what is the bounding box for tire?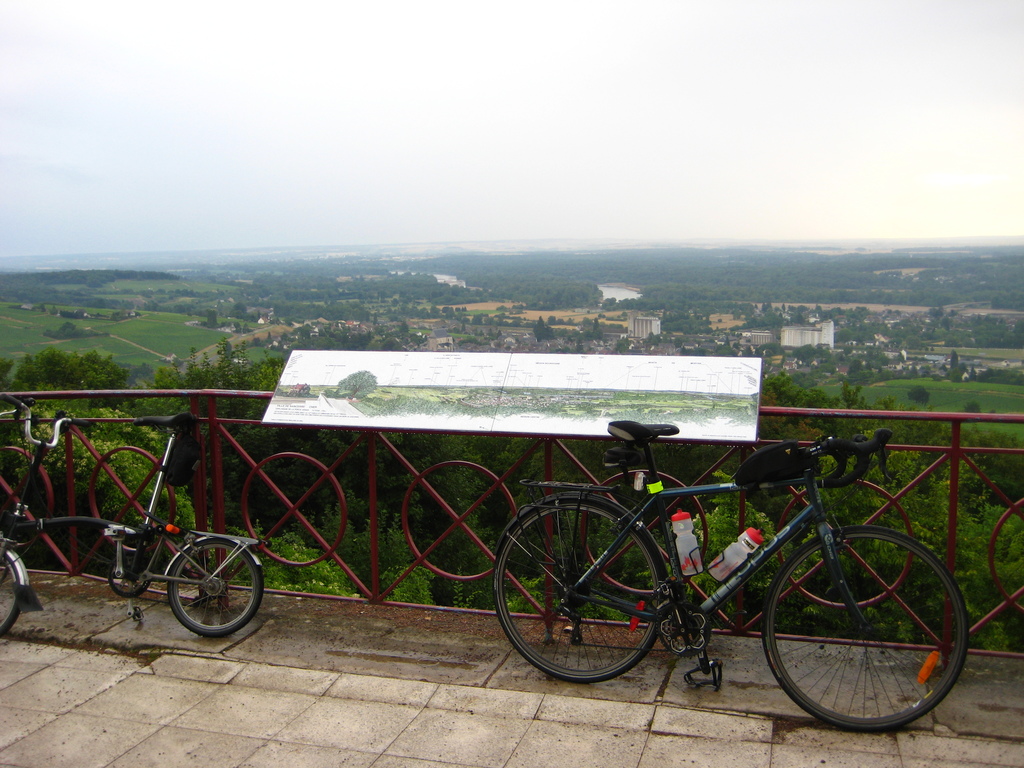
(490, 500, 669, 693).
